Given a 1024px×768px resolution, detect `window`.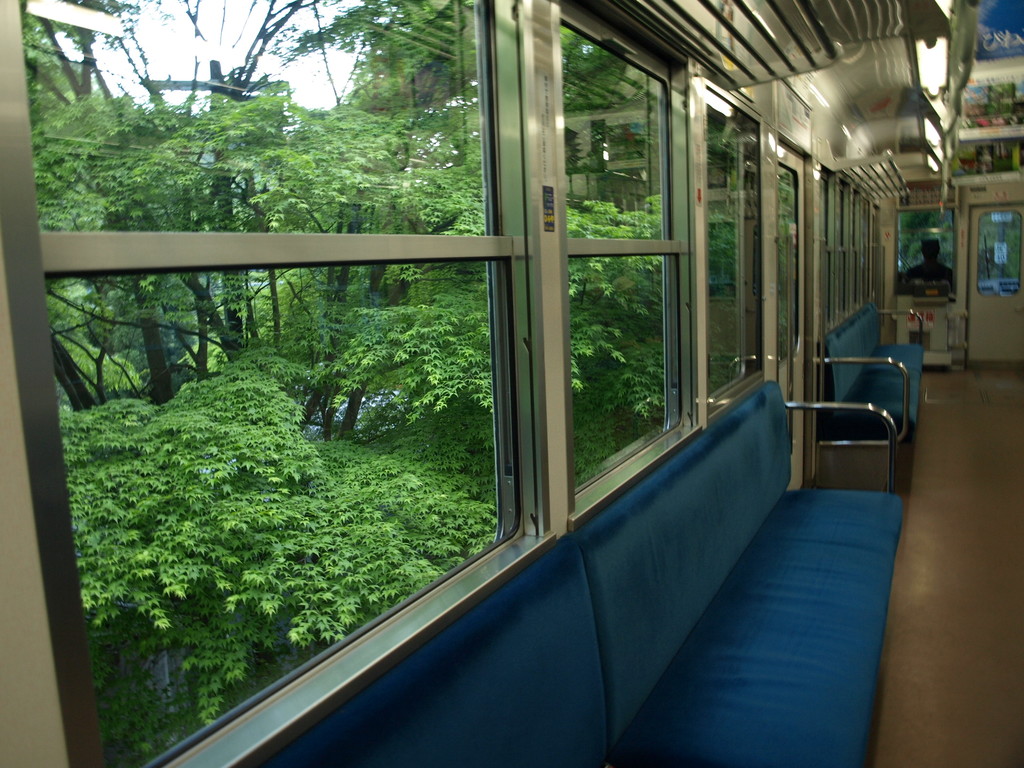
x1=834 y1=179 x2=851 y2=321.
